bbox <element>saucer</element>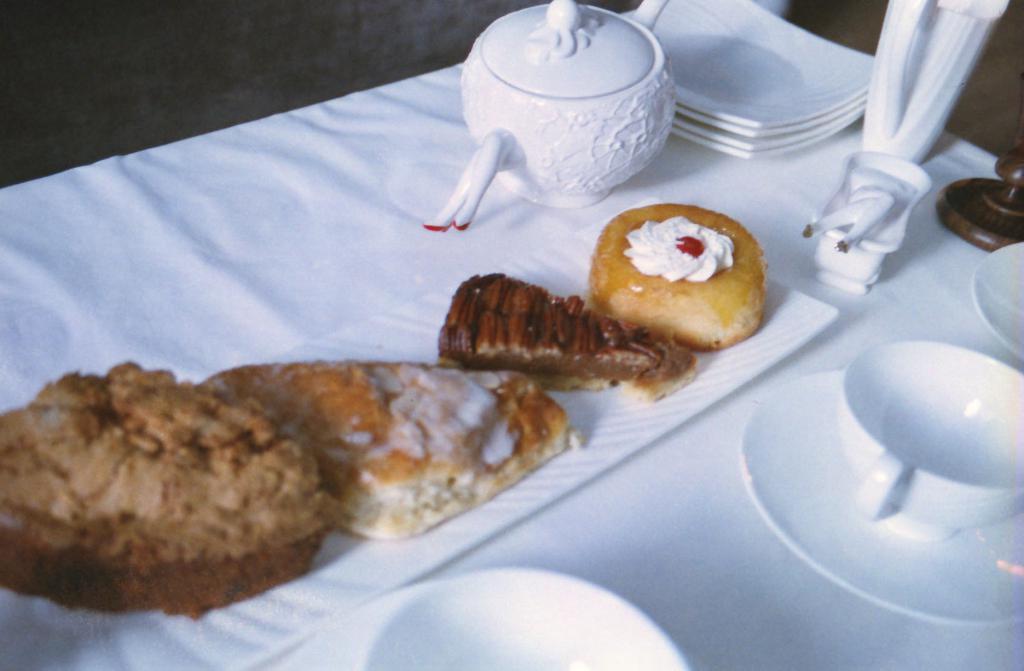
{"left": 968, "top": 241, "right": 1023, "bottom": 357}
